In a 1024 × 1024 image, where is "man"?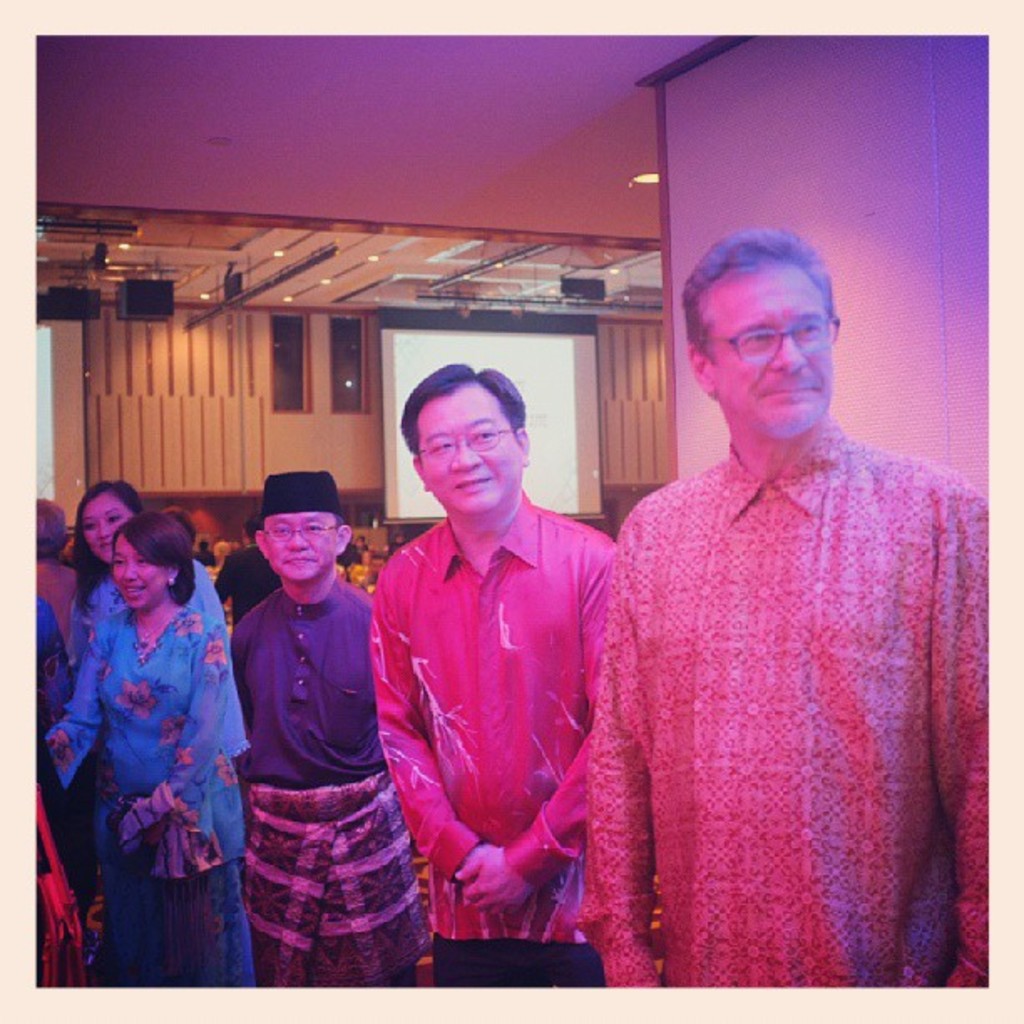
detection(591, 181, 996, 1004).
